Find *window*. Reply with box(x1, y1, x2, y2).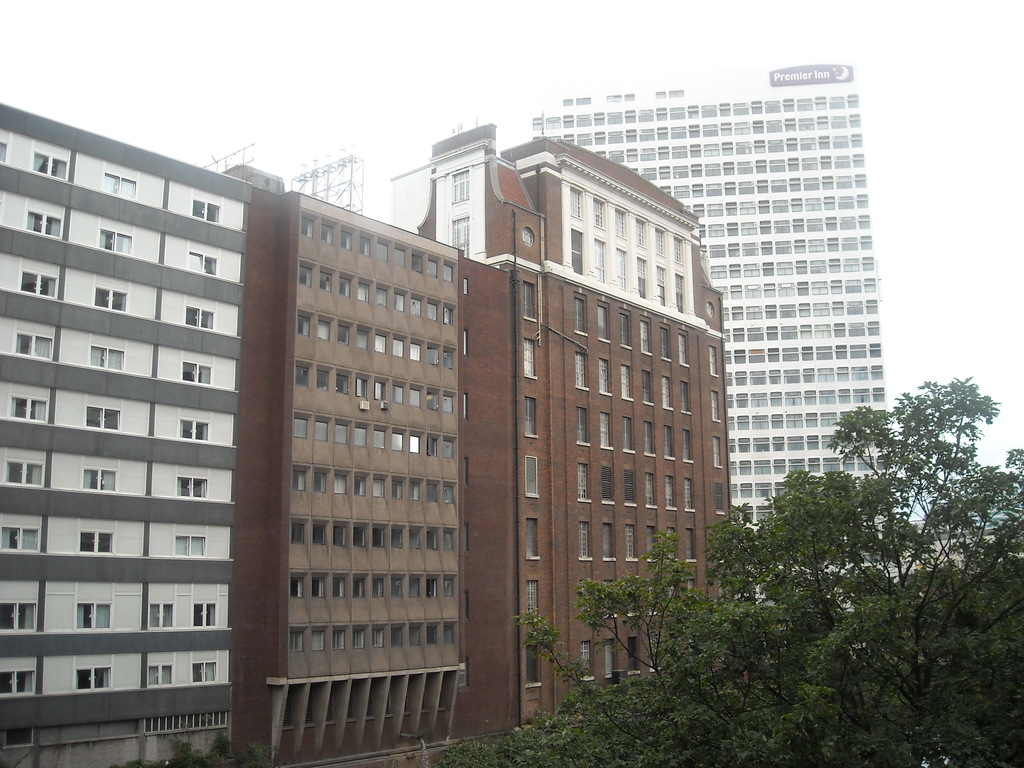
box(740, 438, 748, 451).
